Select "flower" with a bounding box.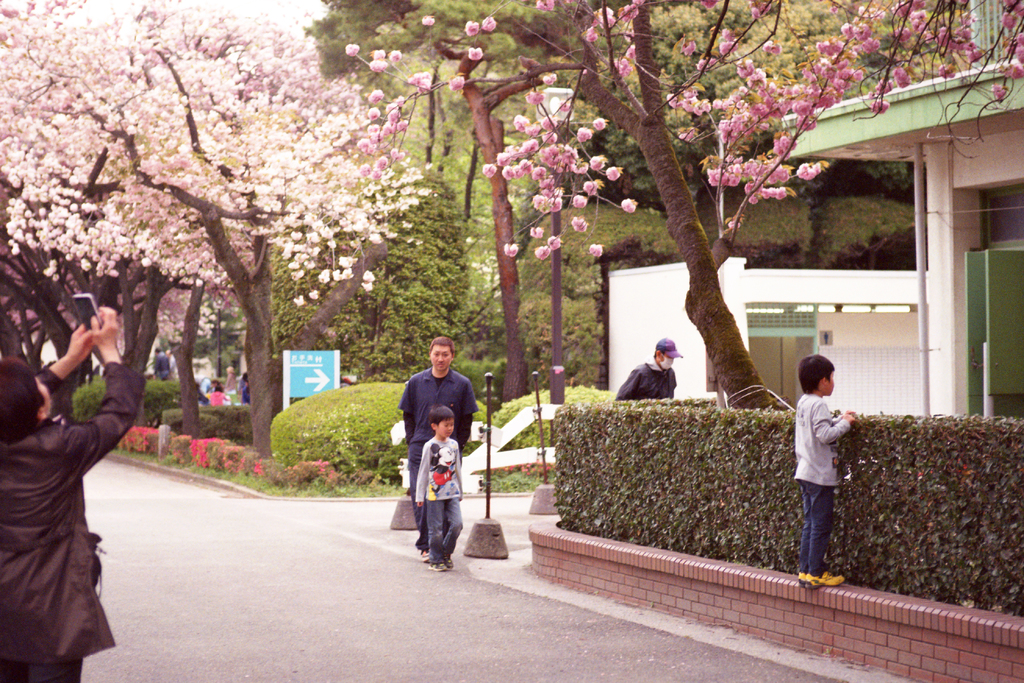
(x1=339, y1=42, x2=366, y2=60).
